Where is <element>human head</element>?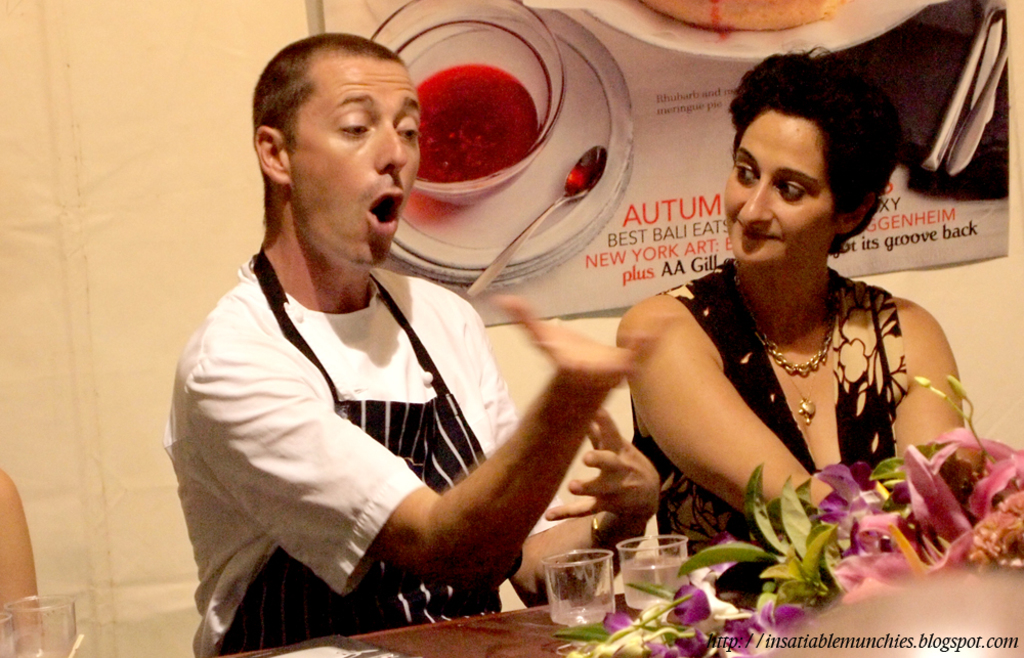
<bbox>243, 12, 436, 282</bbox>.
